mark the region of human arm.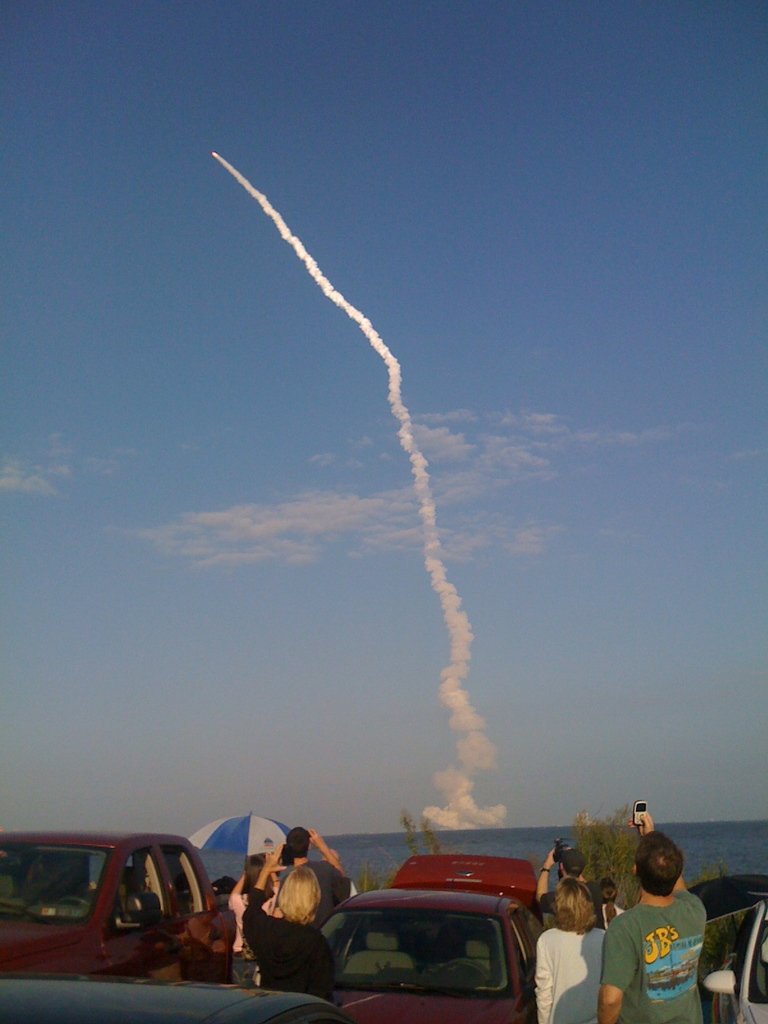
Region: bbox=(533, 936, 554, 1023).
